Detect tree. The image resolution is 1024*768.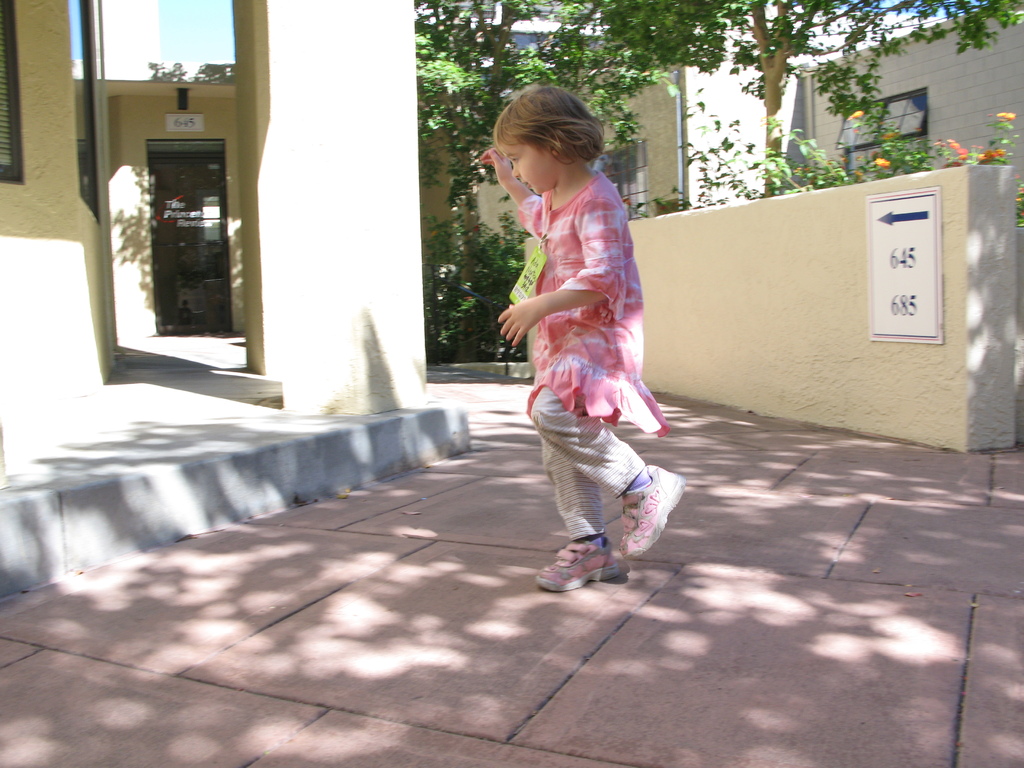
<region>412, 0, 676, 367</region>.
